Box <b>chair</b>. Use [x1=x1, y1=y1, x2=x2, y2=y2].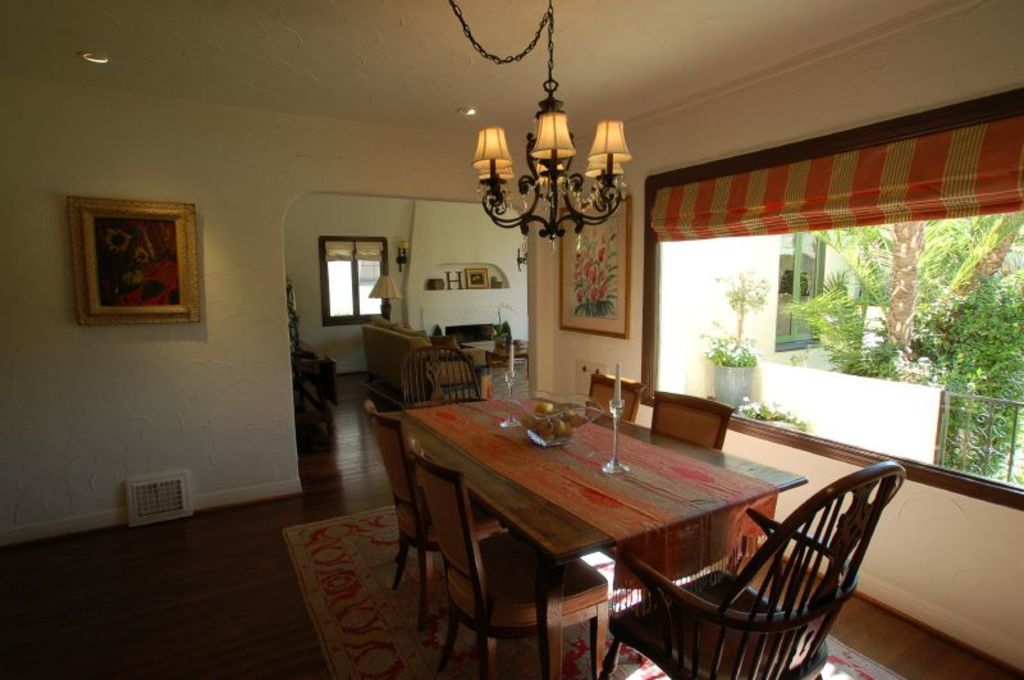
[x1=397, y1=347, x2=486, y2=416].
